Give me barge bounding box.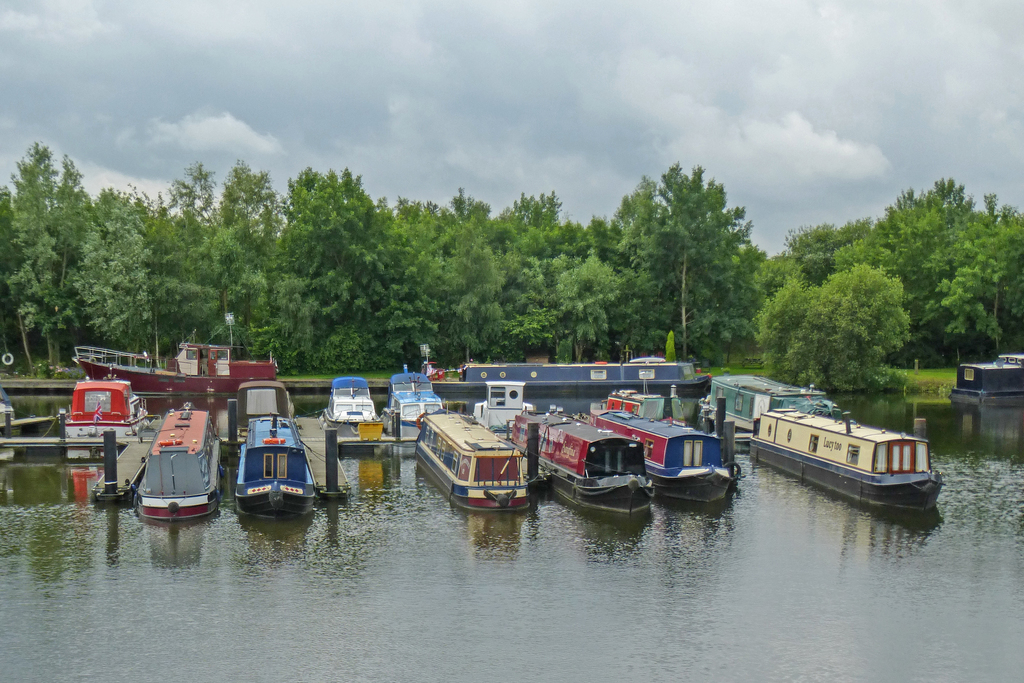
<bbox>381, 366, 444, 439</bbox>.
